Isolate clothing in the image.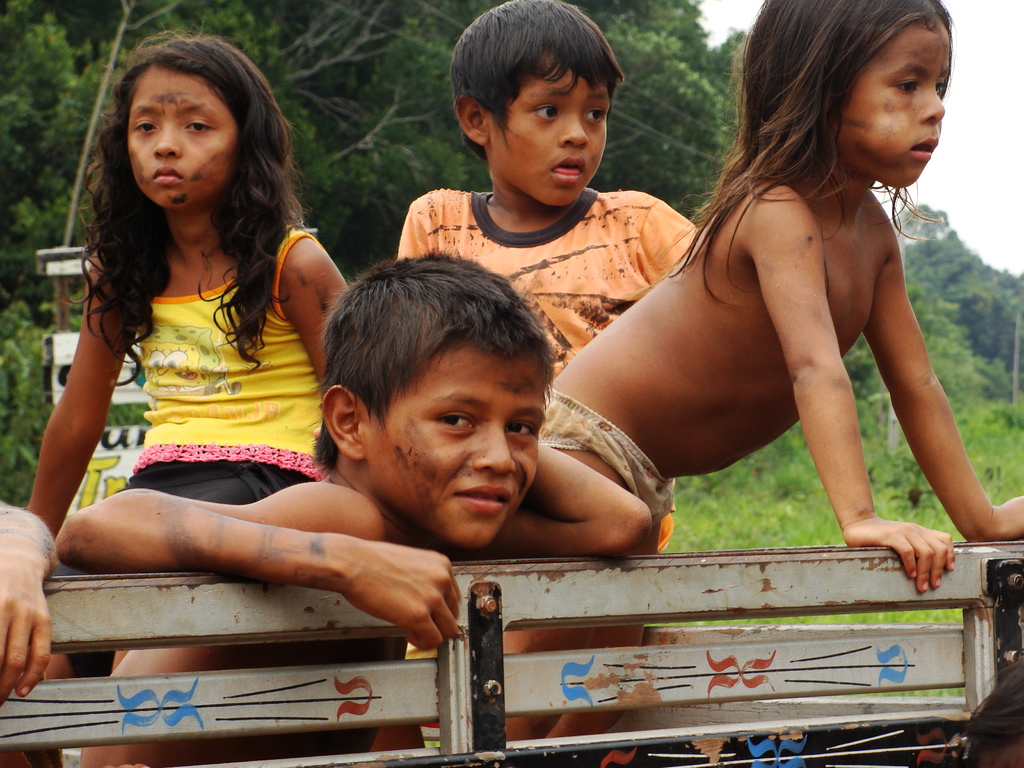
Isolated region: [387,186,701,376].
